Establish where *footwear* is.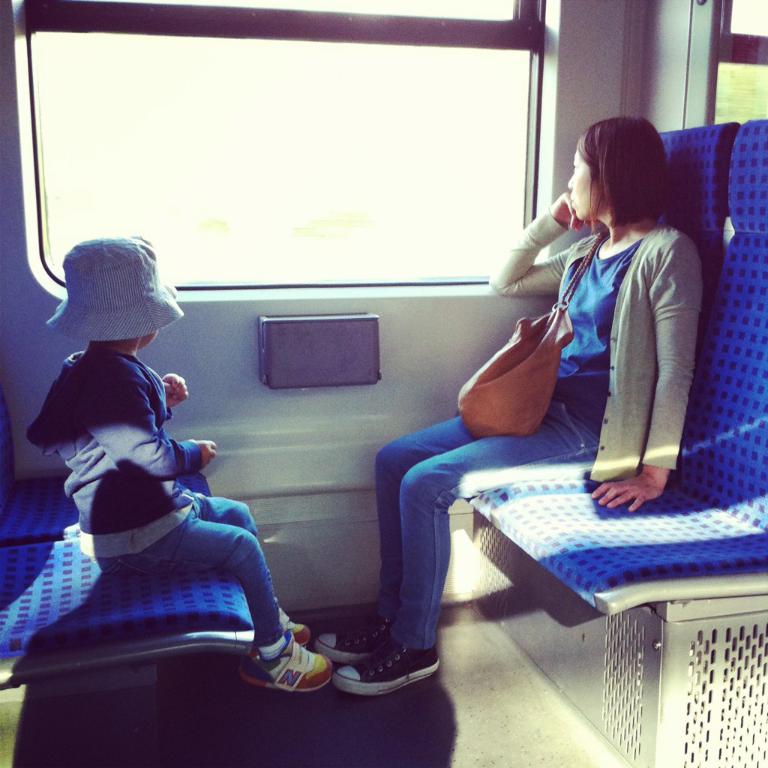
Established at (335,635,445,702).
